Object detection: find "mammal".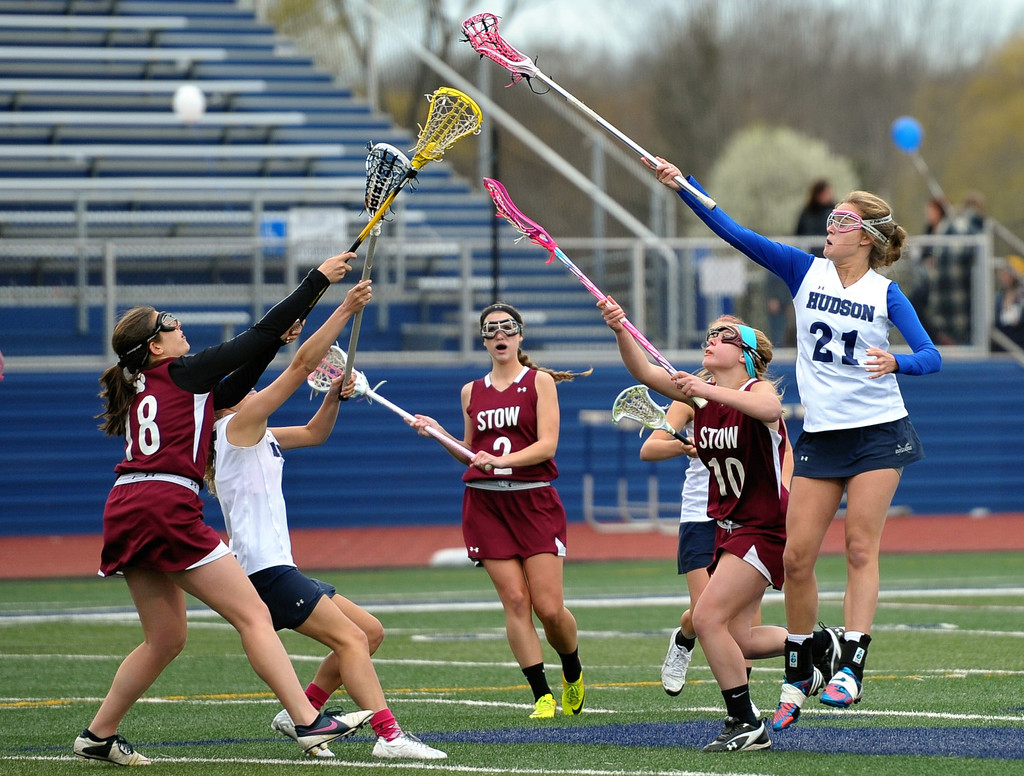
l=639, t=312, r=757, b=716.
